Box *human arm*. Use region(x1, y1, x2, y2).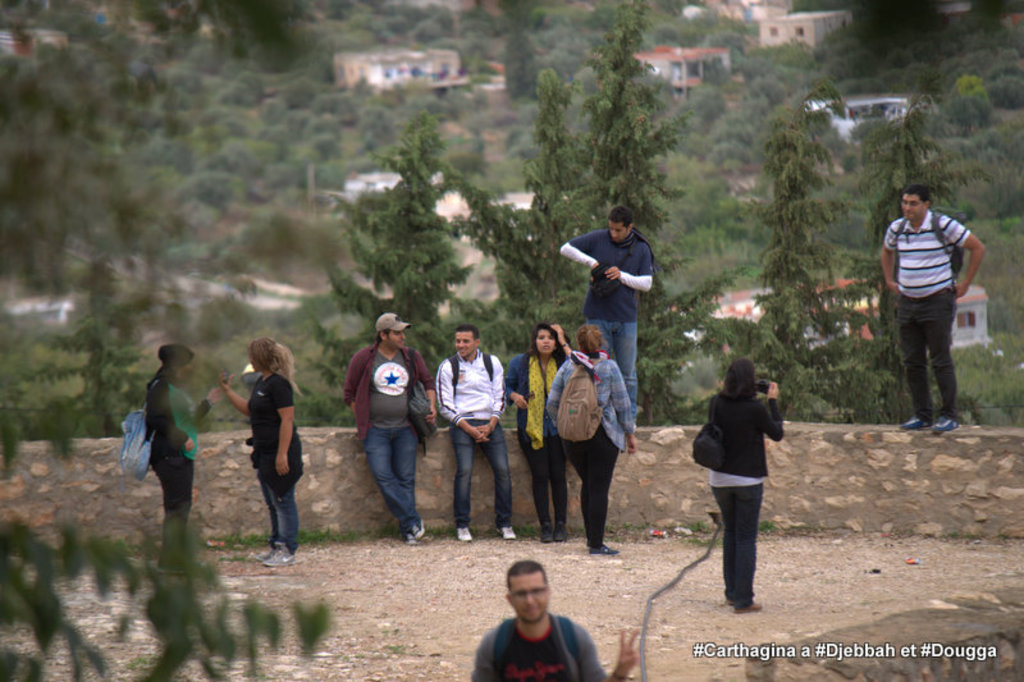
region(549, 324, 573, 360).
